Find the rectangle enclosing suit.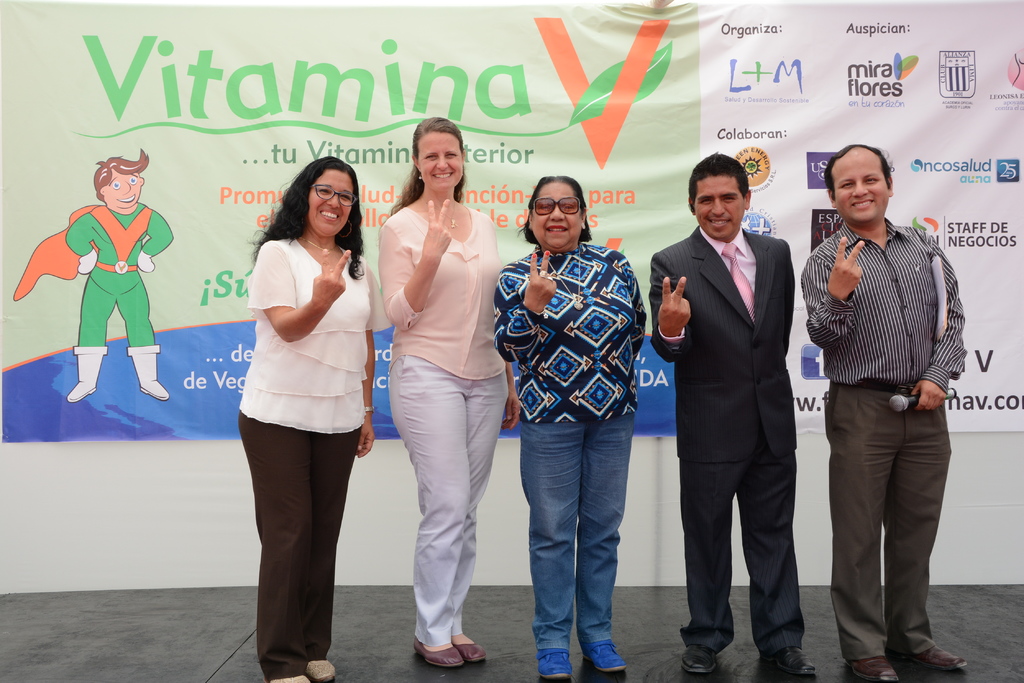
pyautogui.locateOnScreen(659, 157, 813, 664).
